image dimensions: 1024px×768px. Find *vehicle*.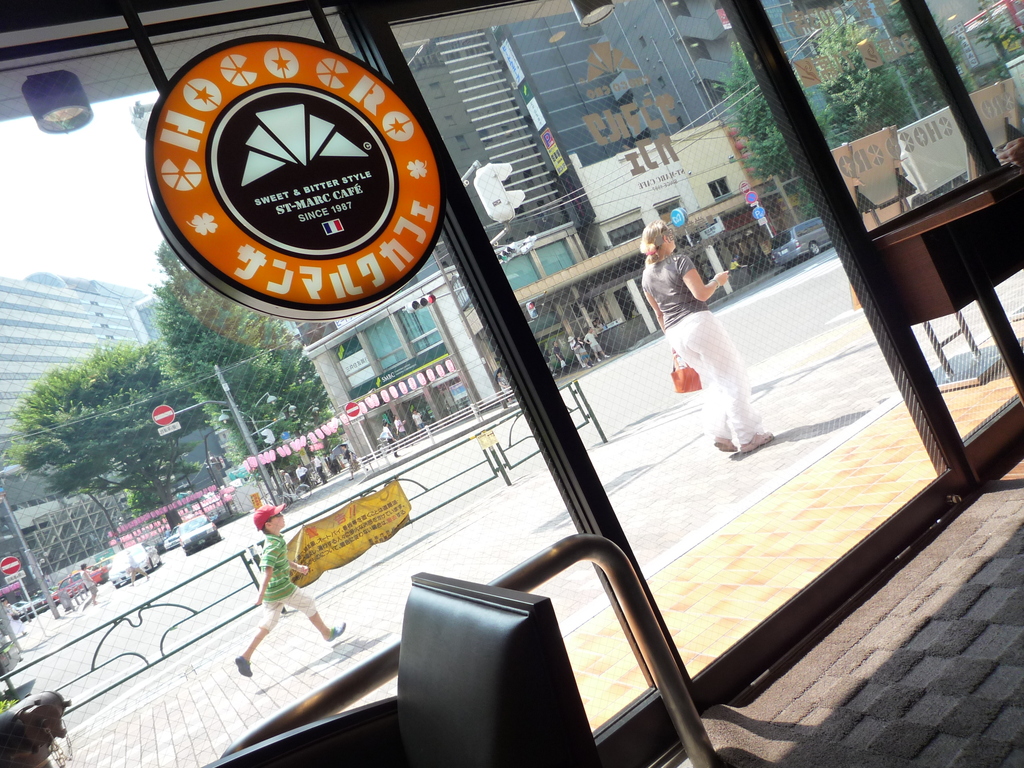
l=110, t=543, r=166, b=586.
